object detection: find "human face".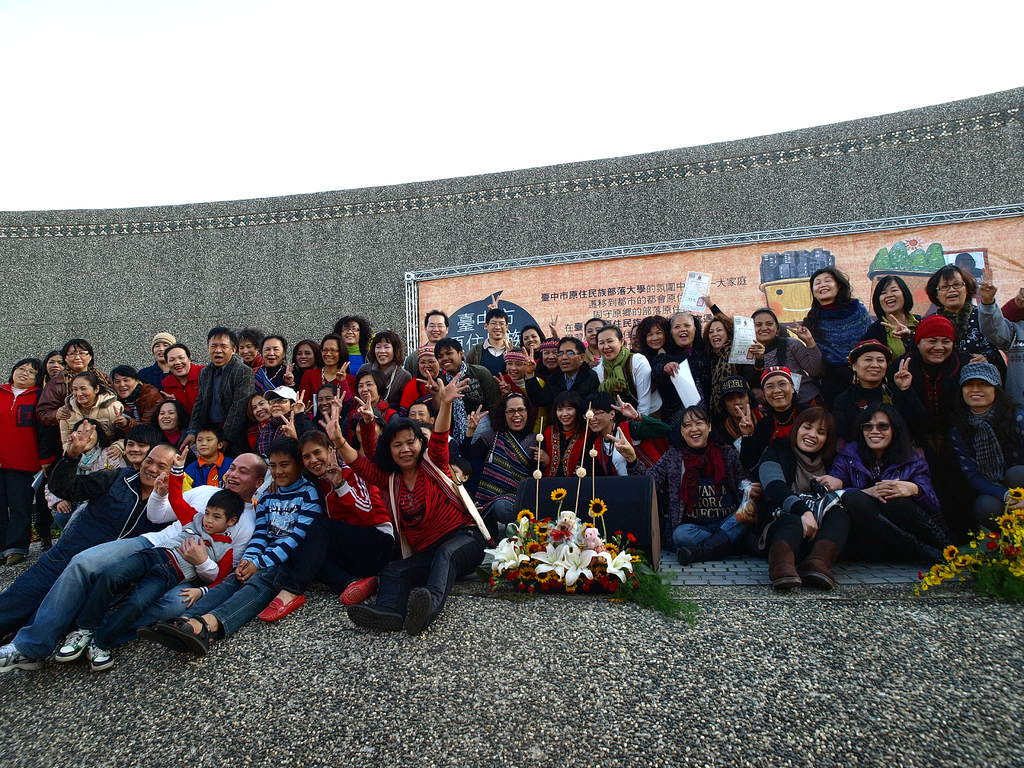
267/455/296/486.
